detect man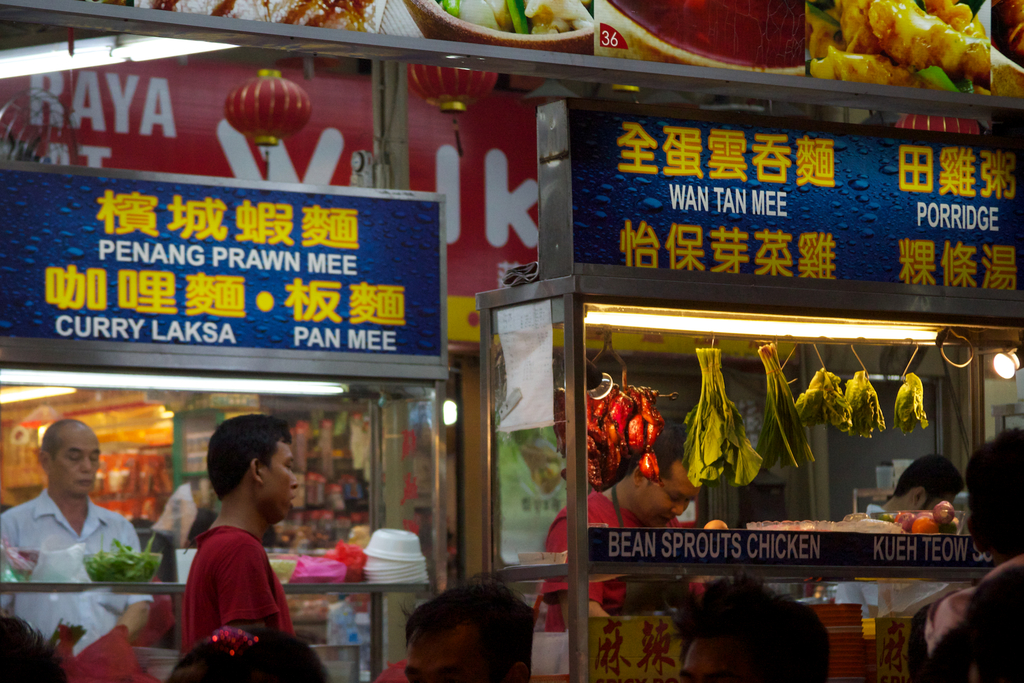
locate(673, 574, 836, 682)
